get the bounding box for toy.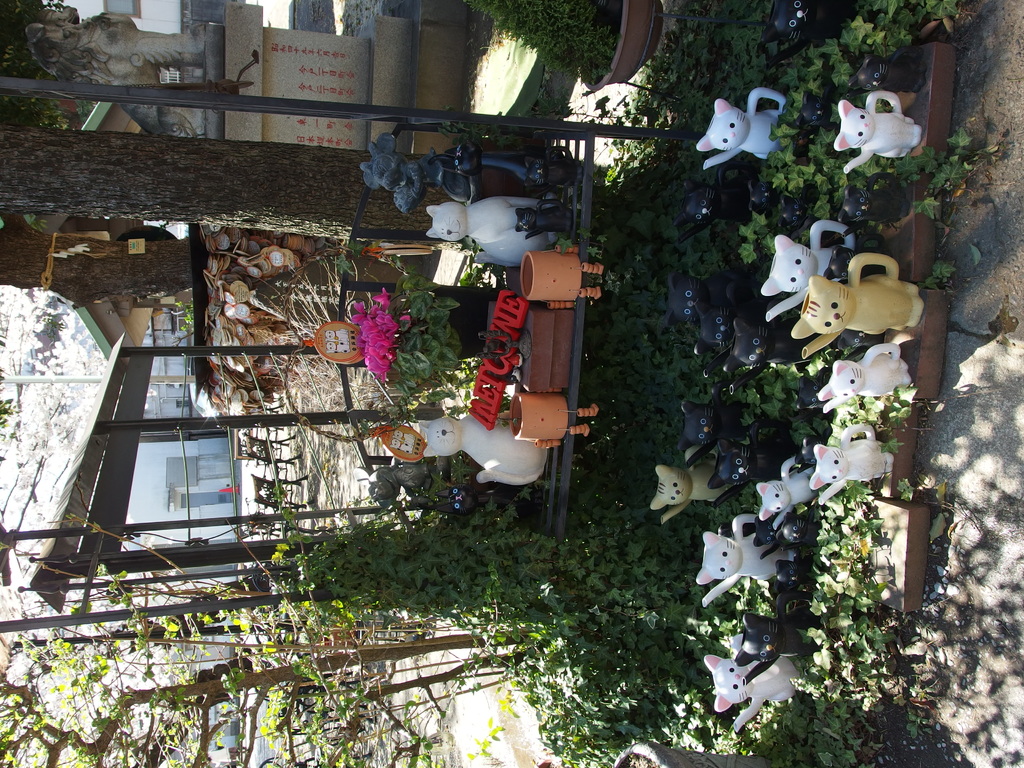
x1=817, y1=341, x2=913, y2=412.
